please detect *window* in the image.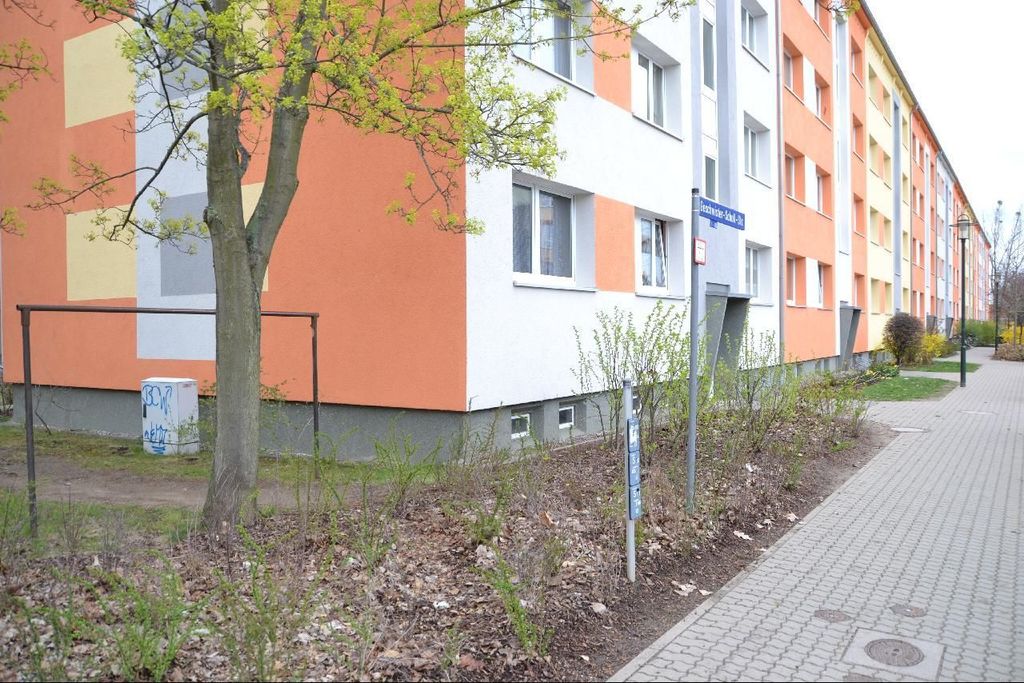
502, 0, 590, 88.
